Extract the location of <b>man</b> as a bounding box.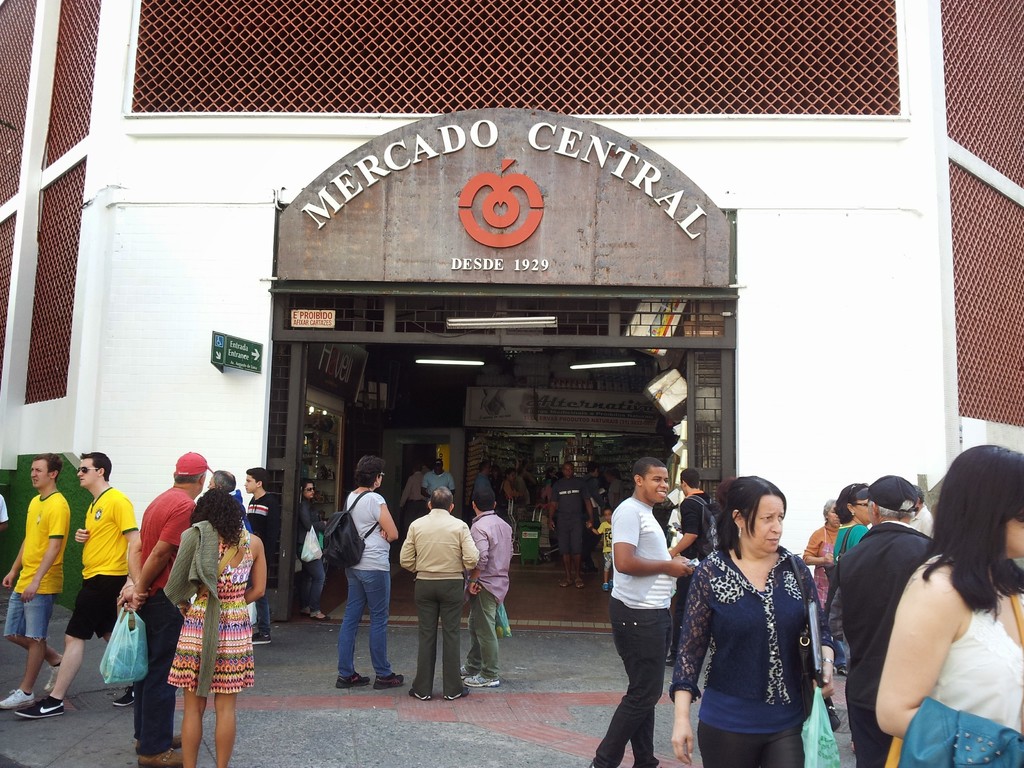
[left=835, top=472, right=931, bottom=767].
